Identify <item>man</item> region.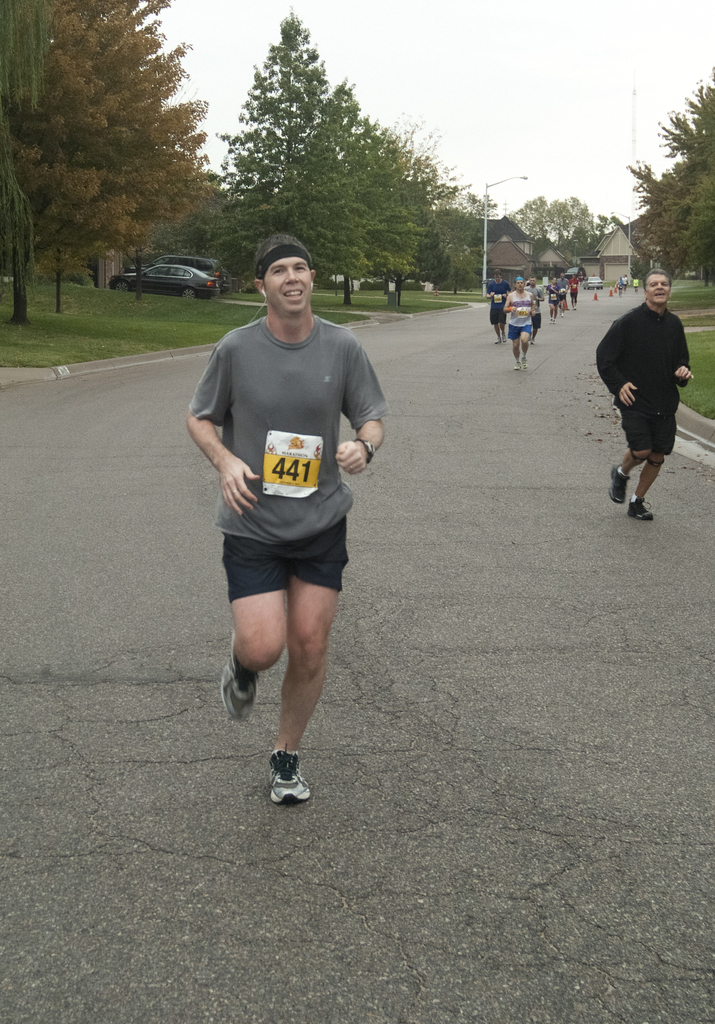
Region: detection(184, 269, 389, 817).
